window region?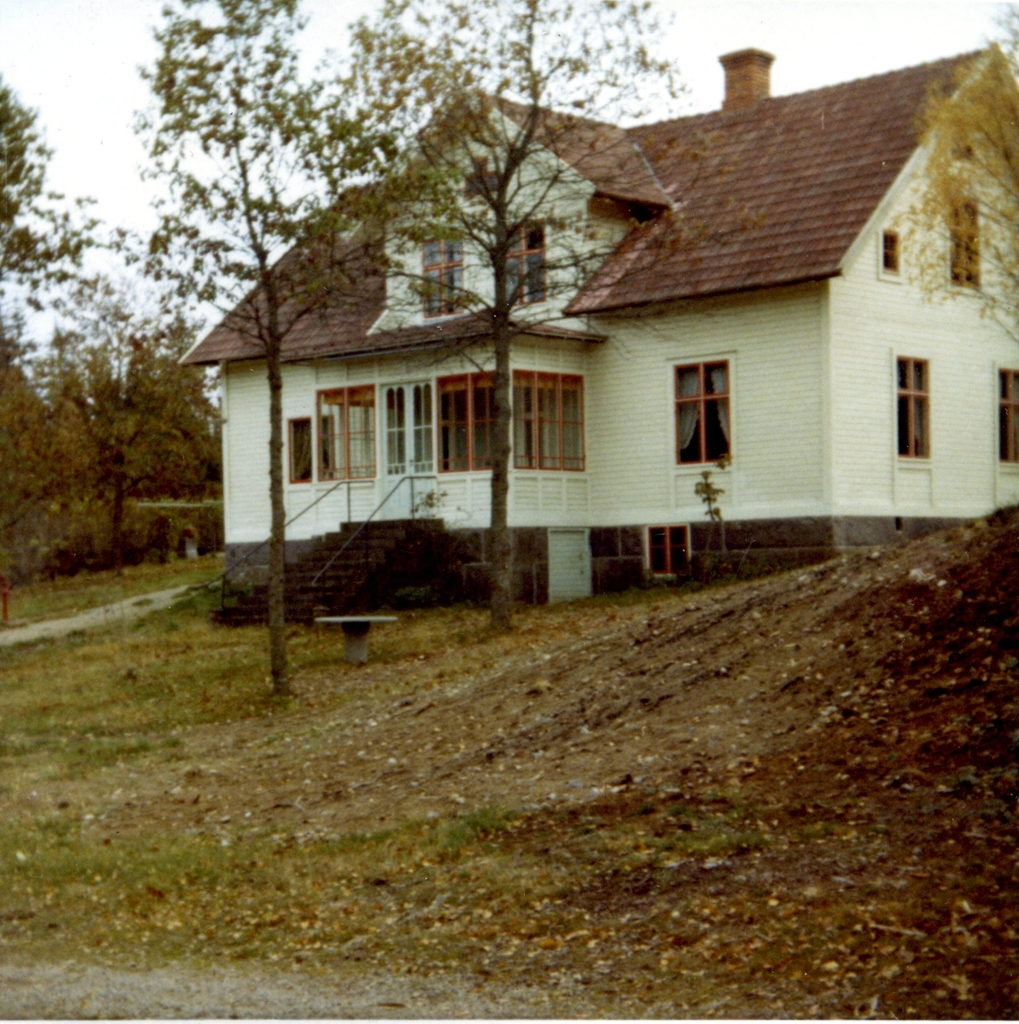
[left=951, top=198, right=979, bottom=294]
